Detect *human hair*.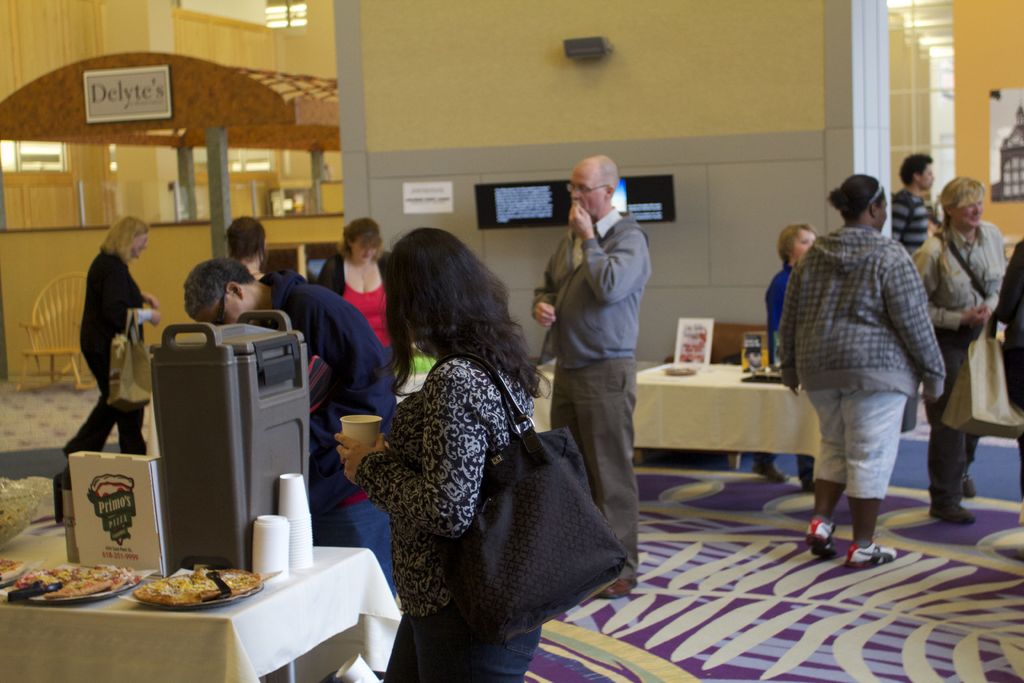
Detected at box(934, 173, 986, 216).
